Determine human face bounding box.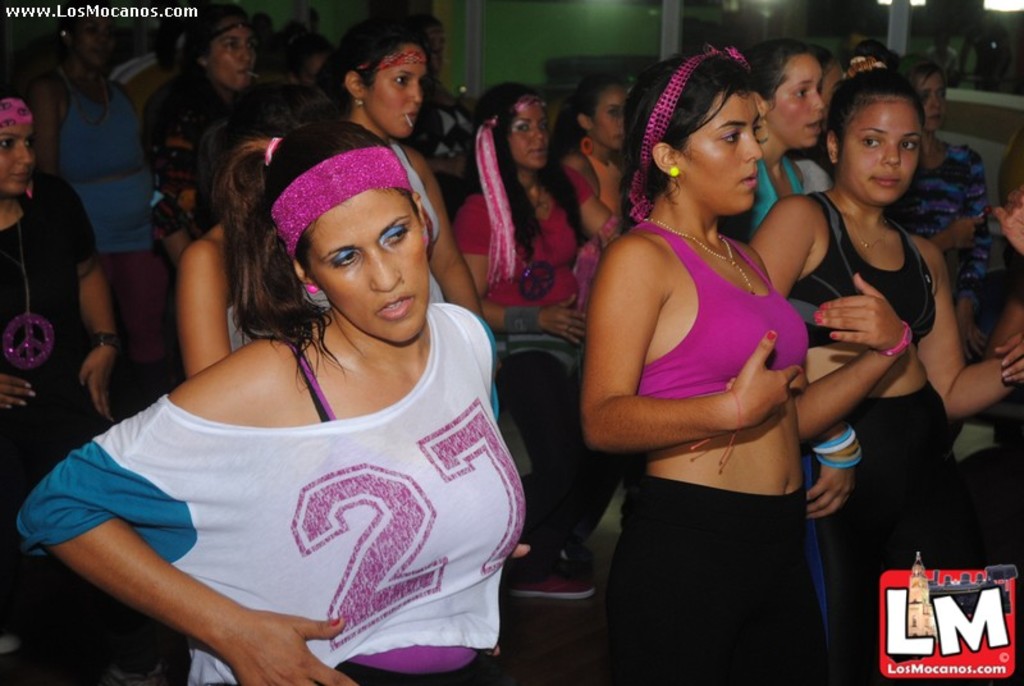
Determined: BBox(371, 35, 428, 137).
